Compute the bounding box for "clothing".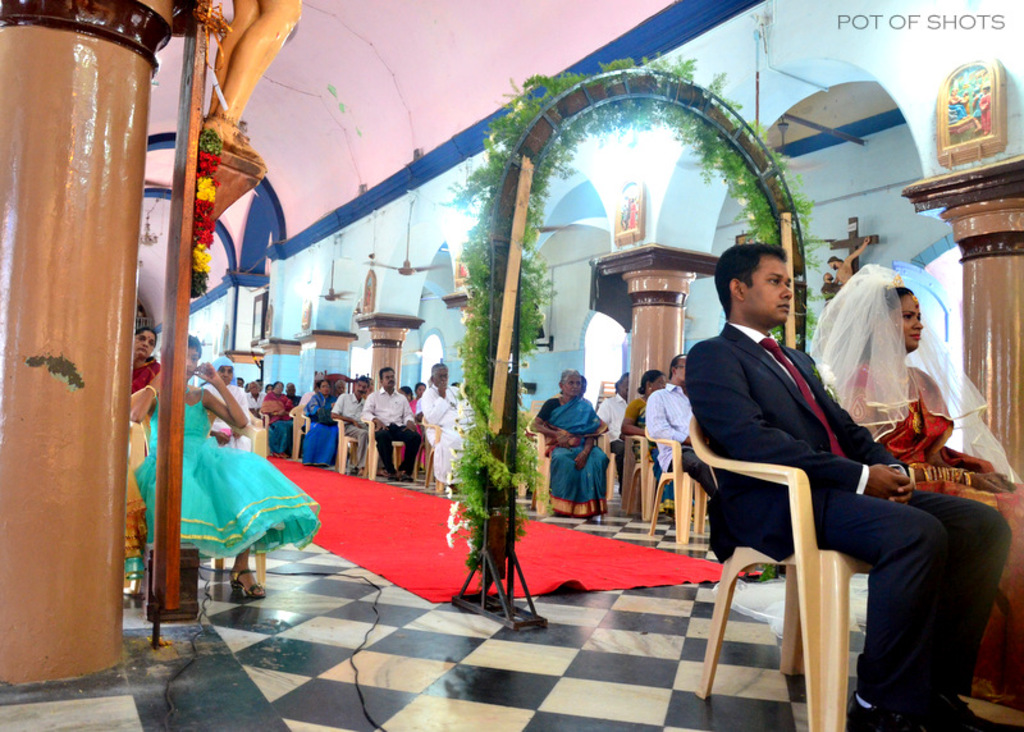
left=131, top=351, right=169, bottom=392.
